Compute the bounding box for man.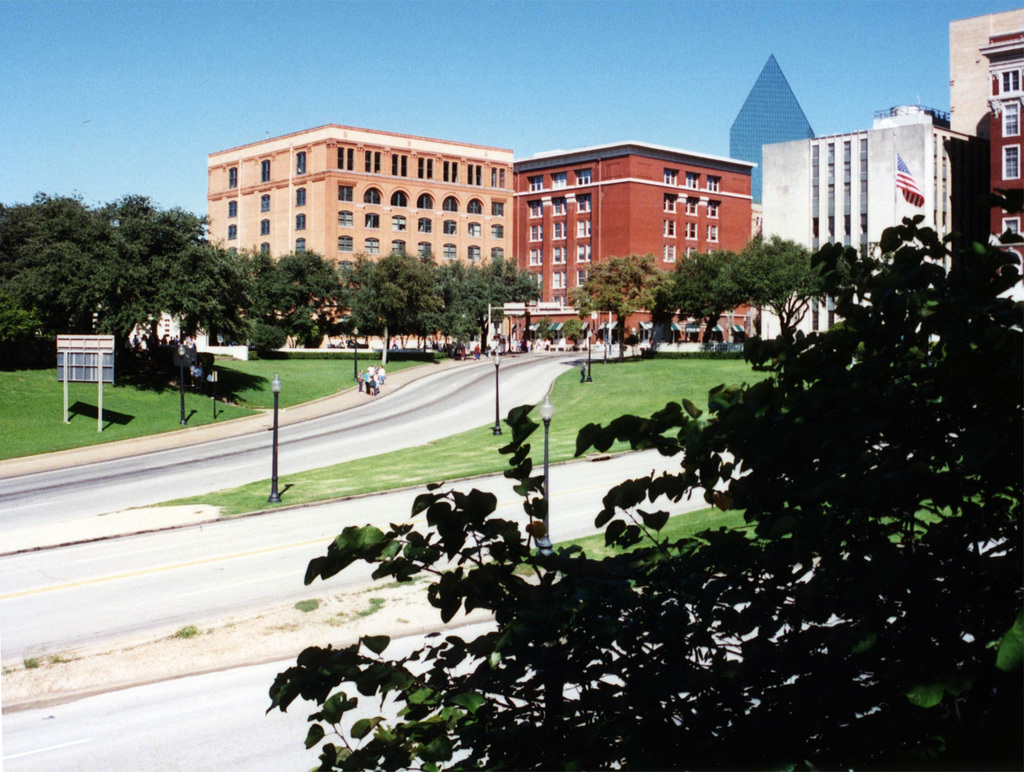
<box>367,364,377,384</box>.
